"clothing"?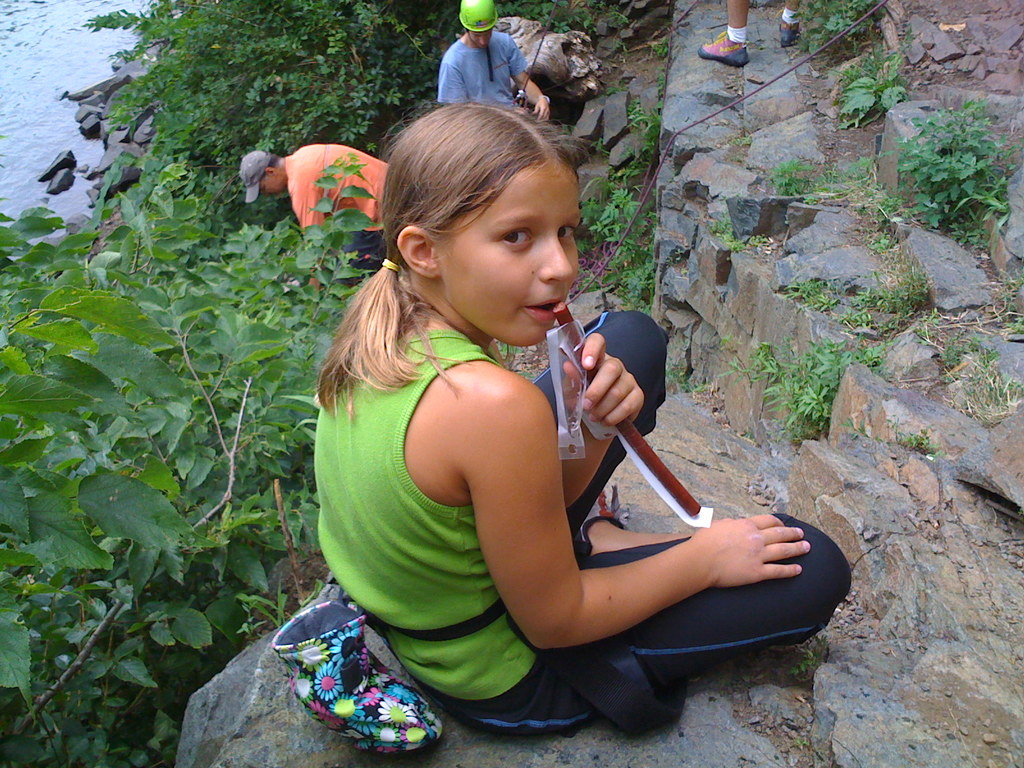
[780, 7, 801, 20]
